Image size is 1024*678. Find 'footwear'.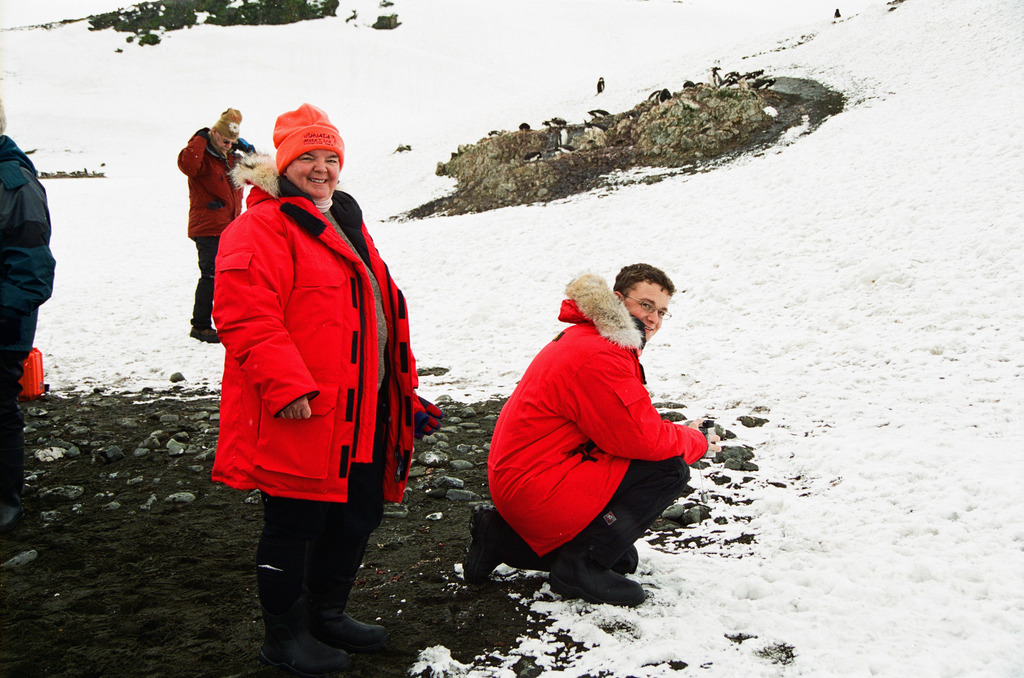
region(271, 626, 355, 677).
